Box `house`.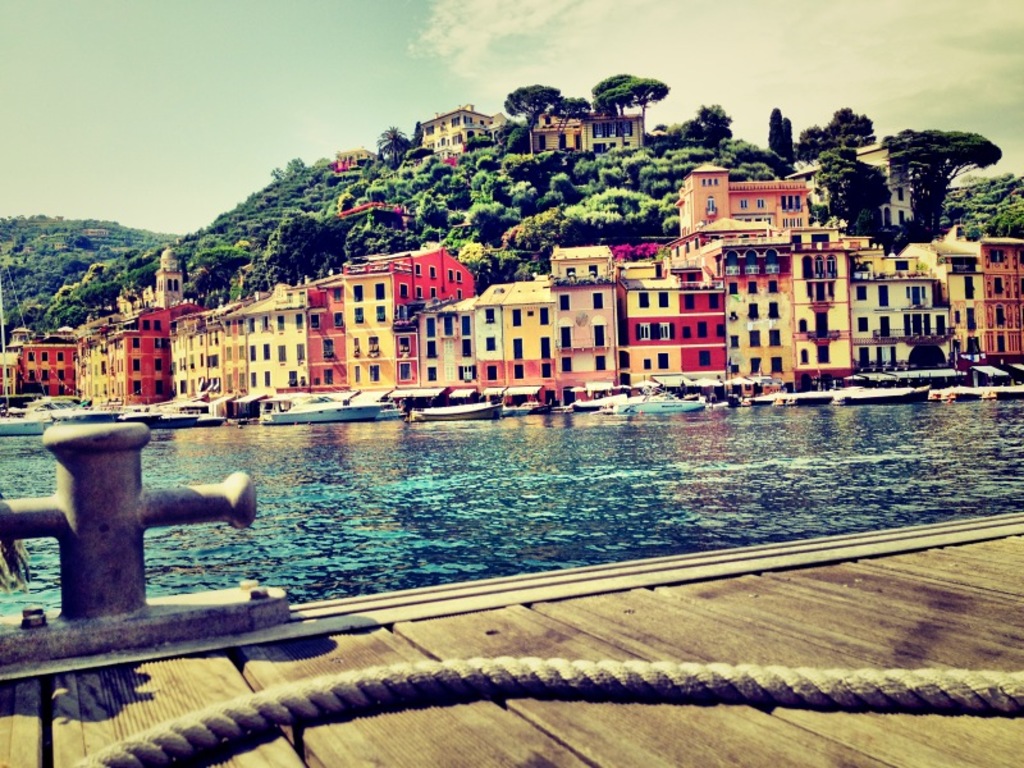
pyautogui.locateOnScreen(521, 99, 649, 163).
